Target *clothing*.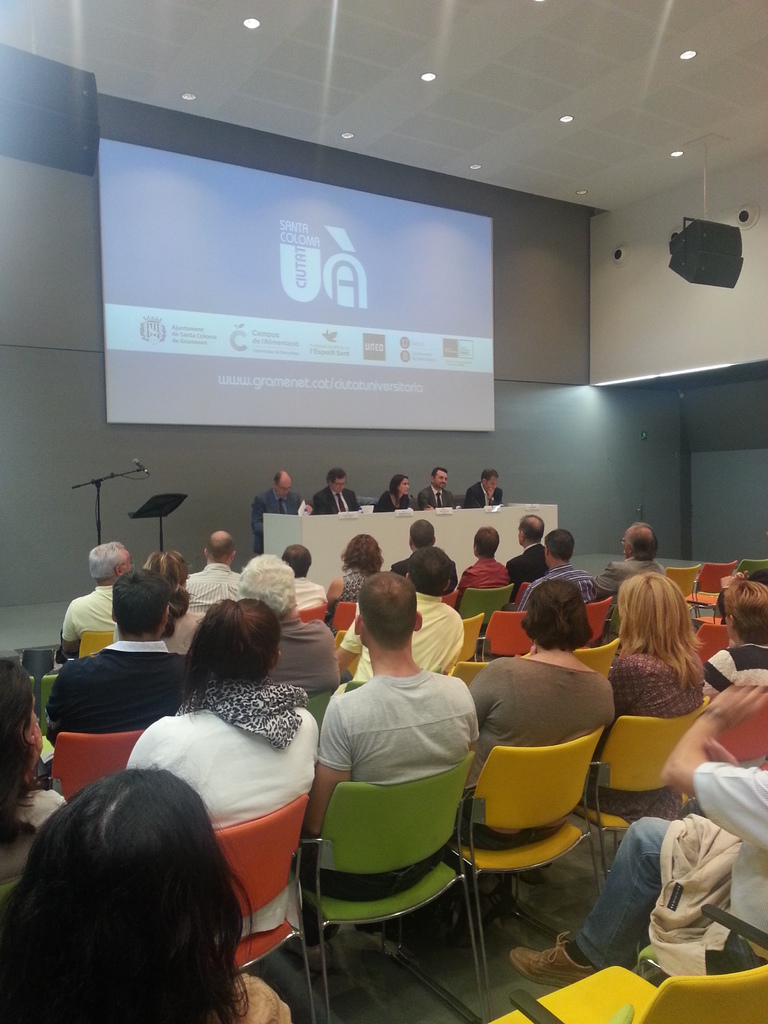
Target region: box=[251, 484, 312, 554].
